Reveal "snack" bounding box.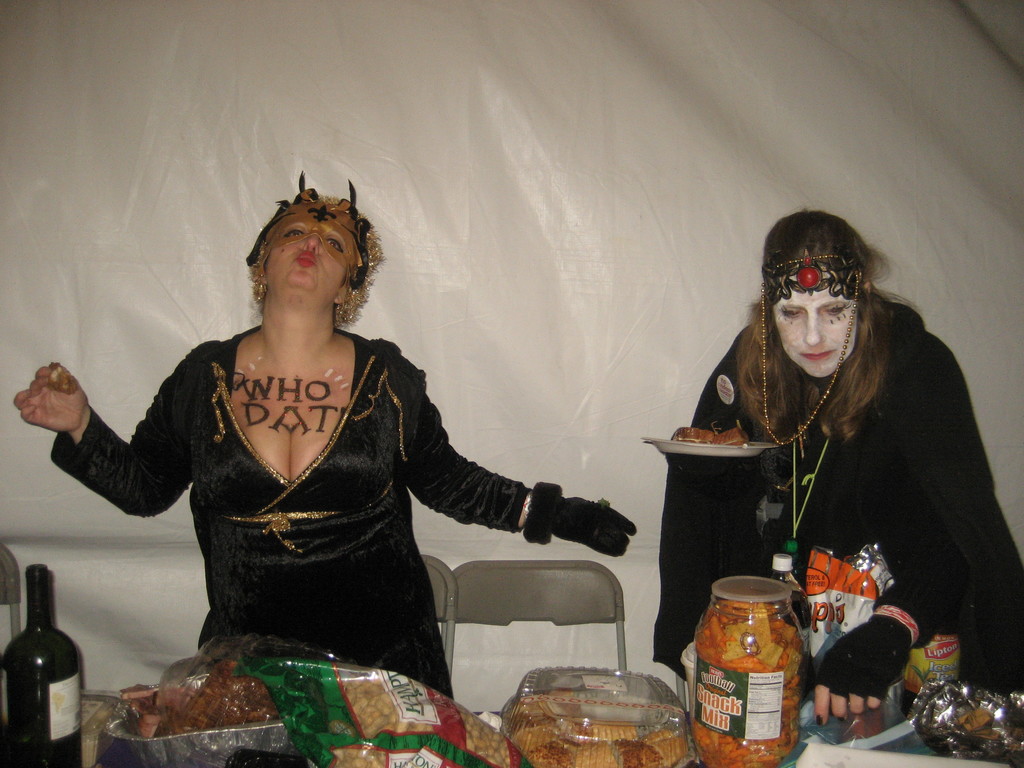
Revealed: <region>499, 683, 684, 767</region>.
